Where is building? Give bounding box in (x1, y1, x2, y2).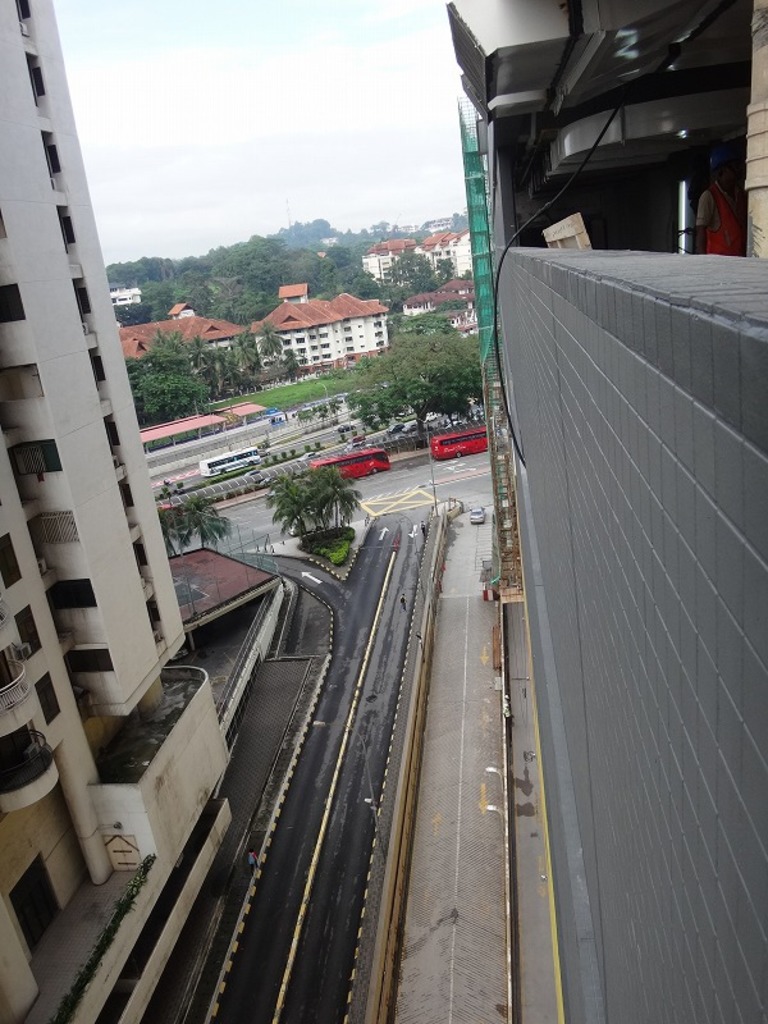
(248, 279, 394, 370).
